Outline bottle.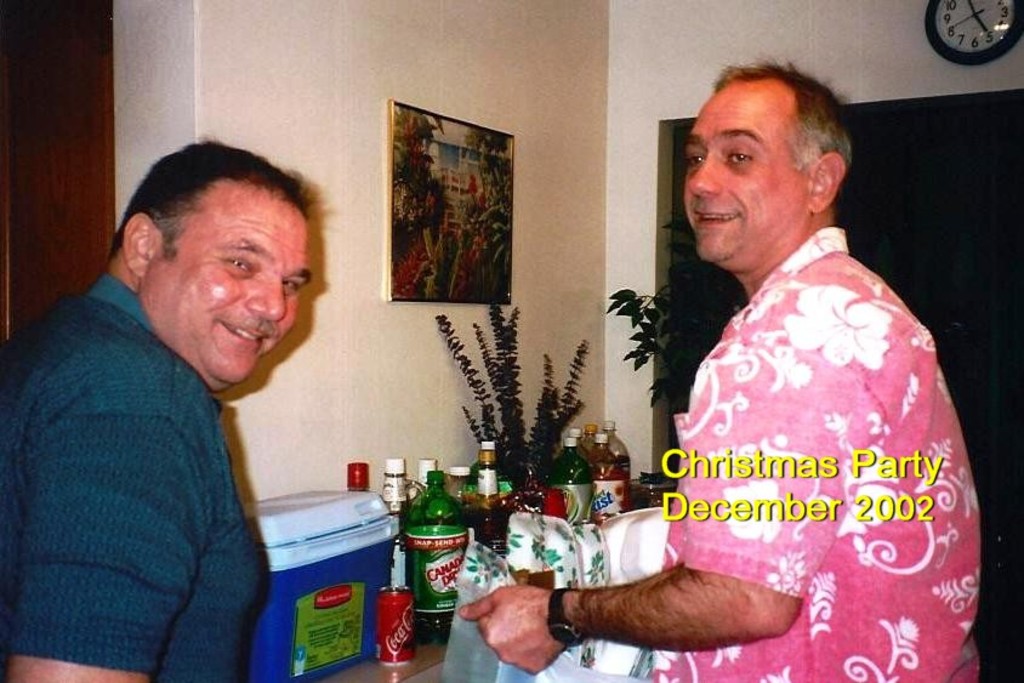
Outline: locate(558, 425, 579, 460).
